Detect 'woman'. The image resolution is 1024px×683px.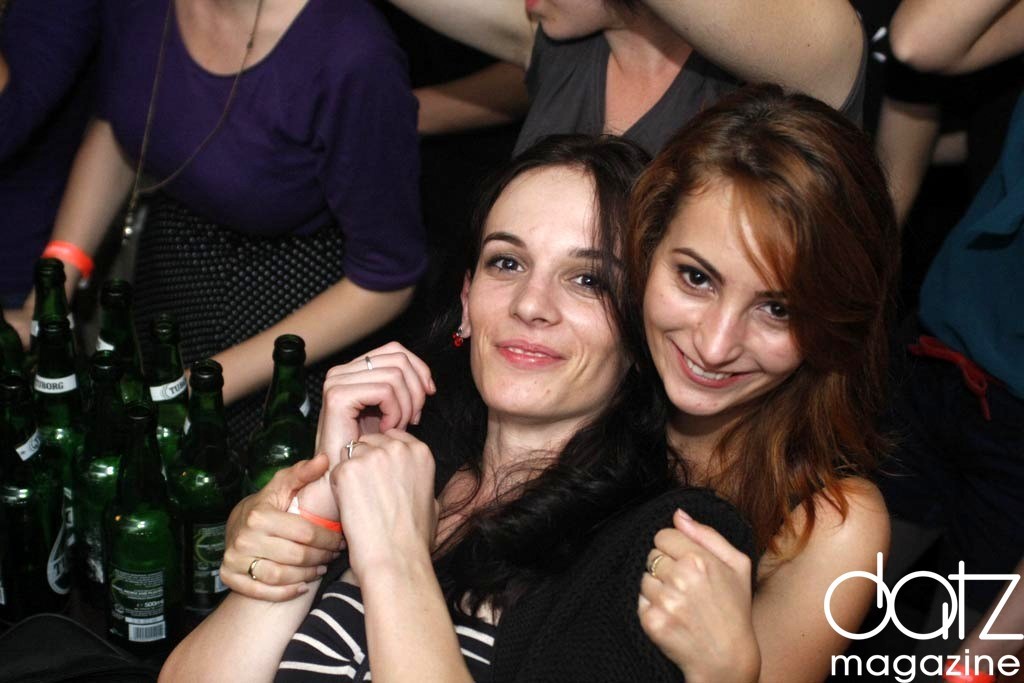
(147,122,752,682).
